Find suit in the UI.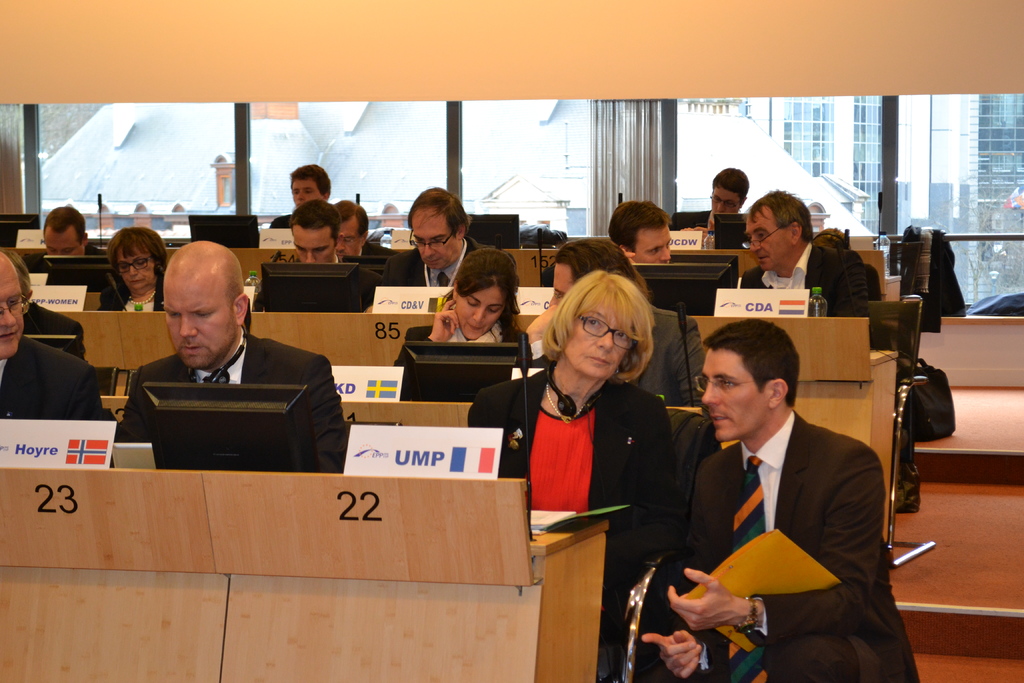
UI element at select_region(745, 238, 892, 352).
